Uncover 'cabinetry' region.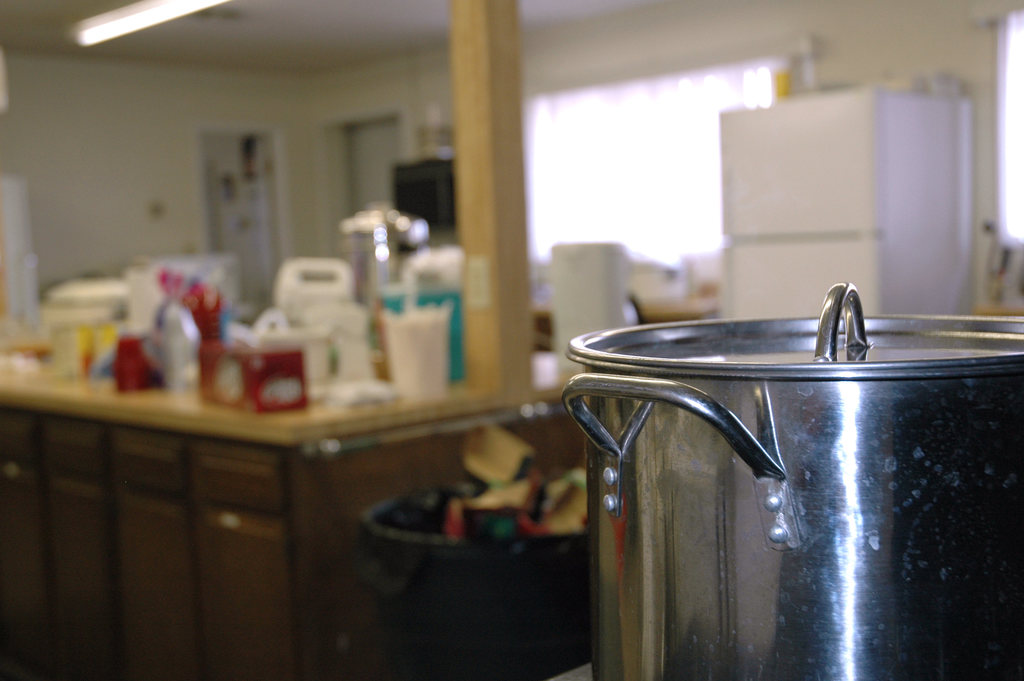
Uncovered: [left=43, top=400, right=140, bottom=676].
